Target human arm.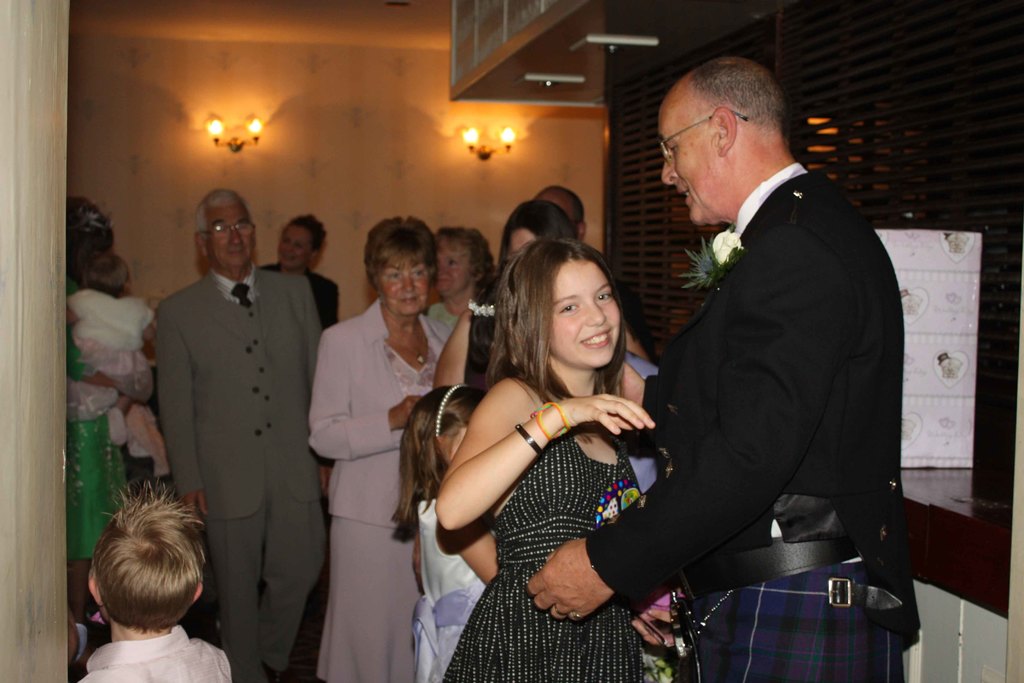
Target region: left=155, top=305, right=207, bottom=518.
